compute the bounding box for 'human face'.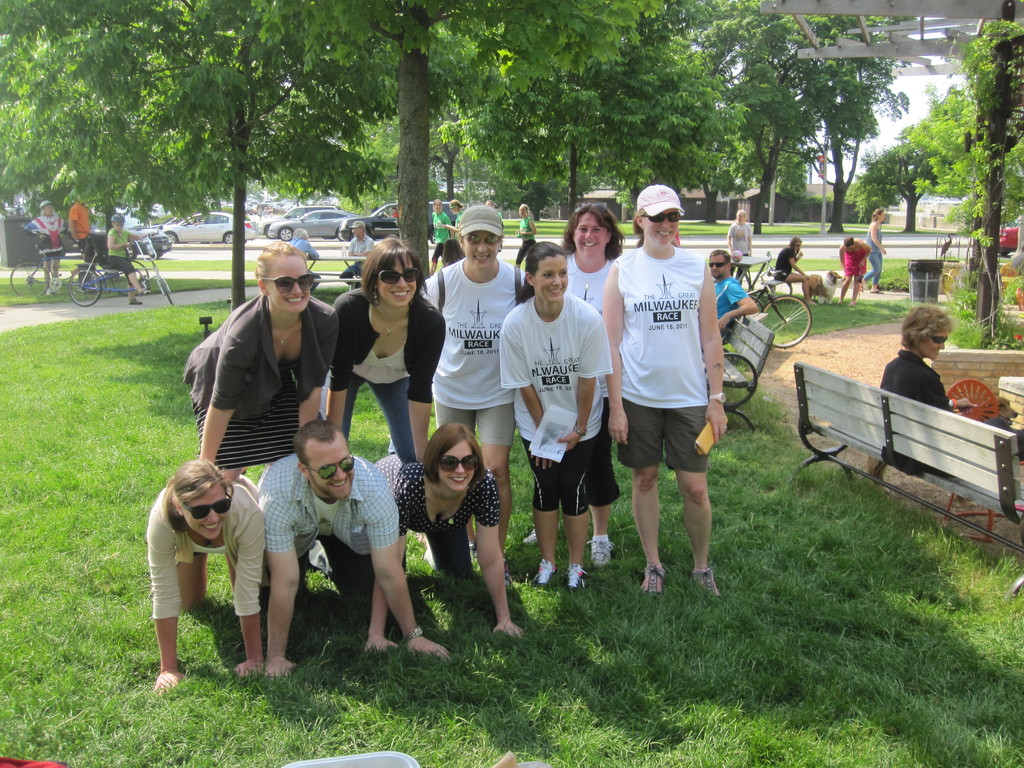
left=449, top=204, right=457, bottom=212.
